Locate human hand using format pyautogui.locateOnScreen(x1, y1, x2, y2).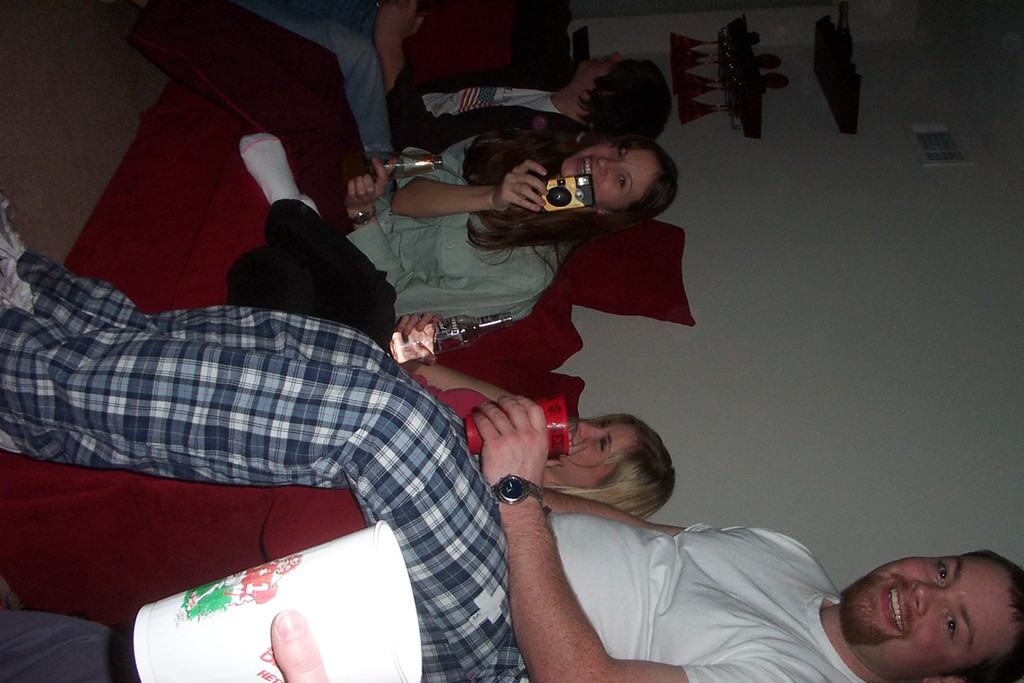
pyautogui.locateOnScreen(345, 156, 399, 210).
